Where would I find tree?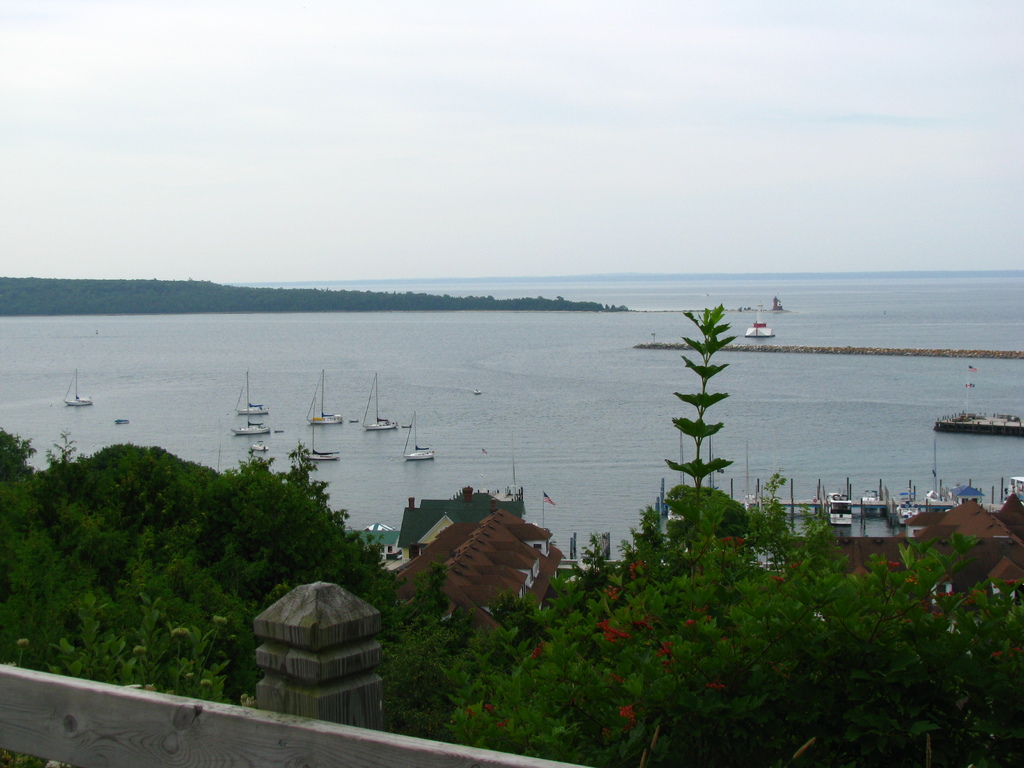
At rect(0, 300, 1023, 767).
